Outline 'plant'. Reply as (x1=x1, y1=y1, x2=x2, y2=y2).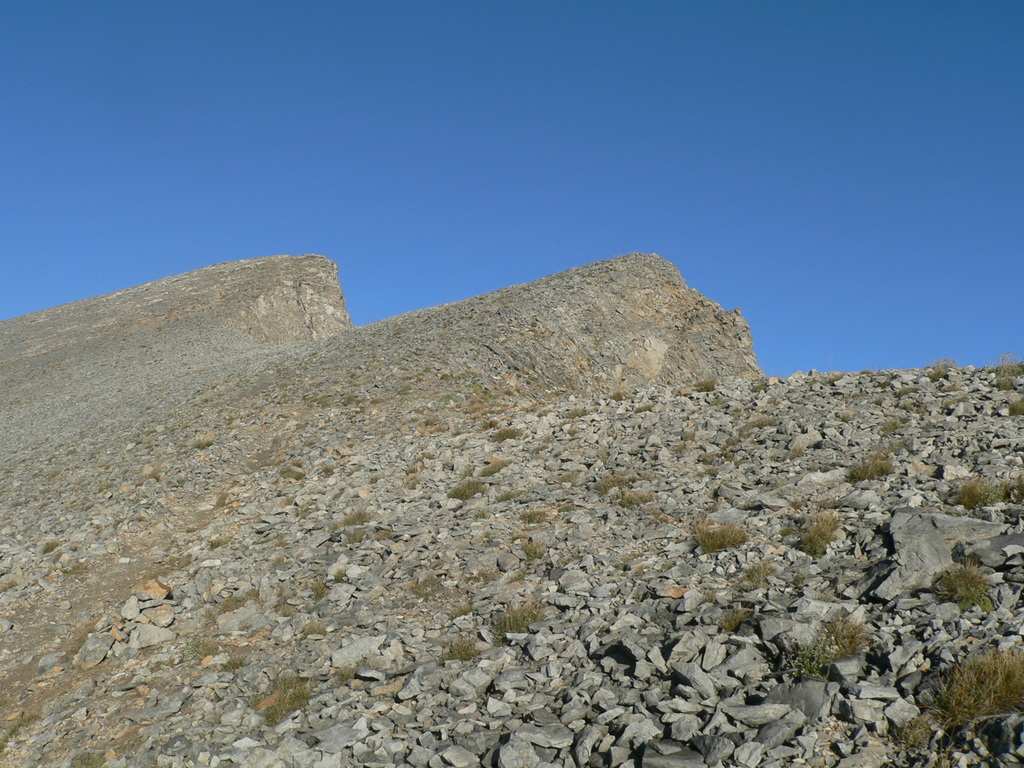
(x1=838, y1=452, x2=899, y2=488).
